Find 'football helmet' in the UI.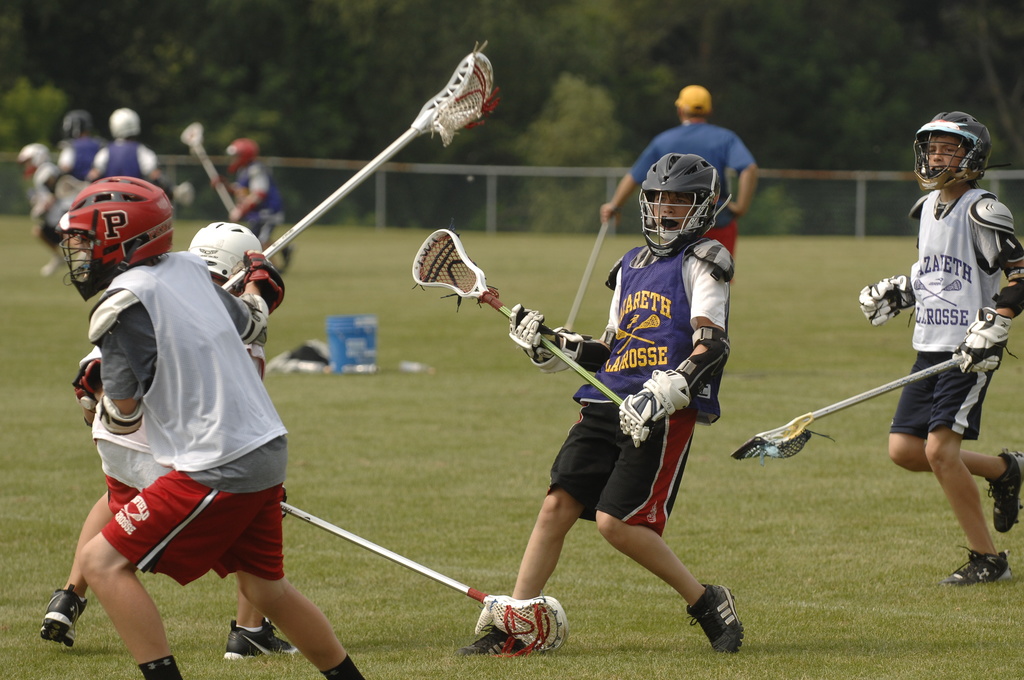
UI element at <box>51,169,172,288</box>.
